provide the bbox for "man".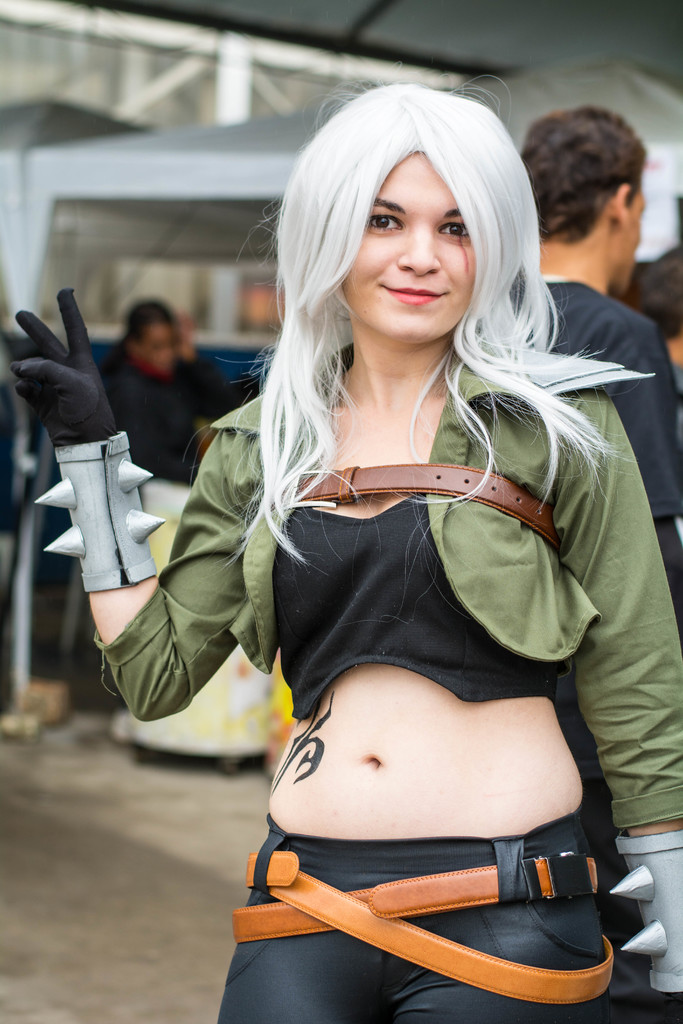
select_region(522, 102, 682, 618).
